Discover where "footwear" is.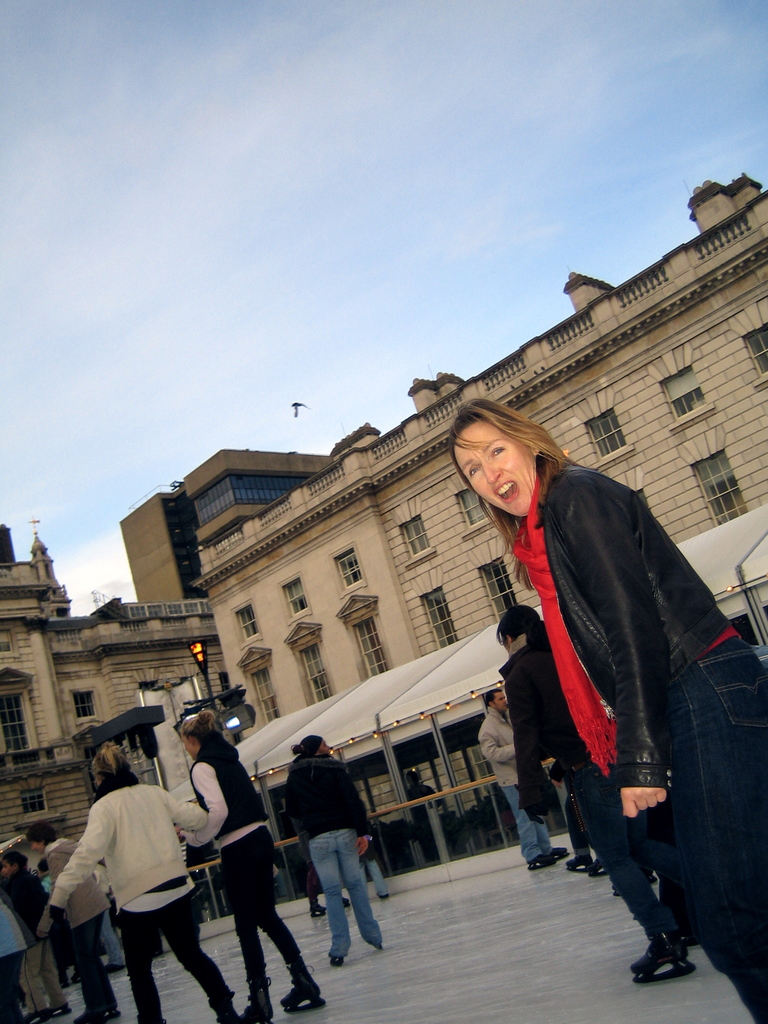
Discovered at bbox(551, 847, 572, 861).
